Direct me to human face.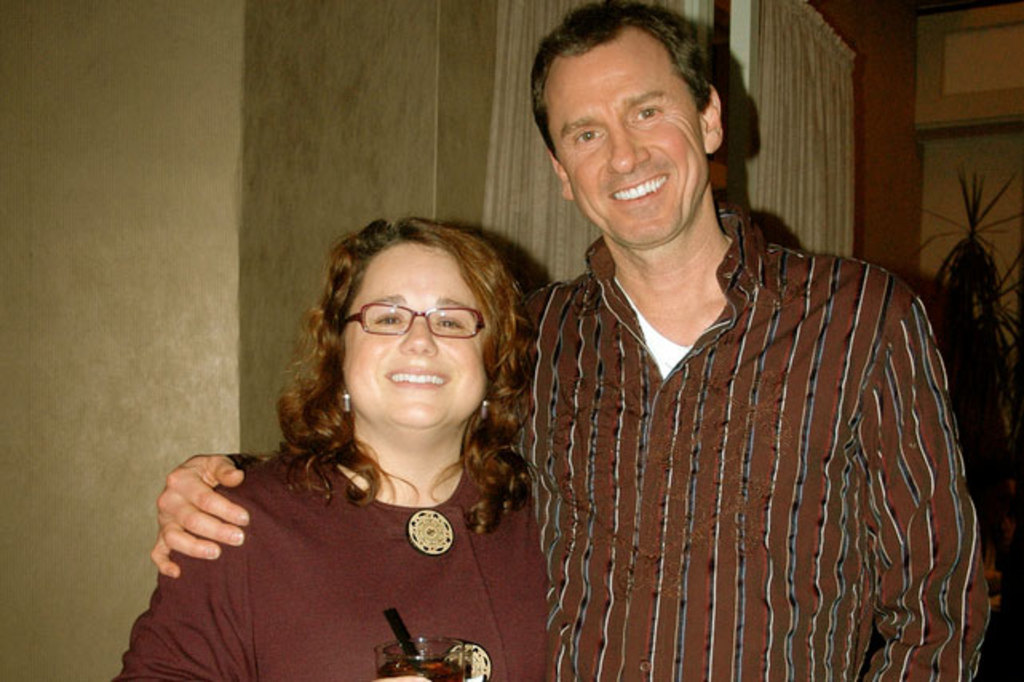
Direction: crop(318, 212, 522, 431).
